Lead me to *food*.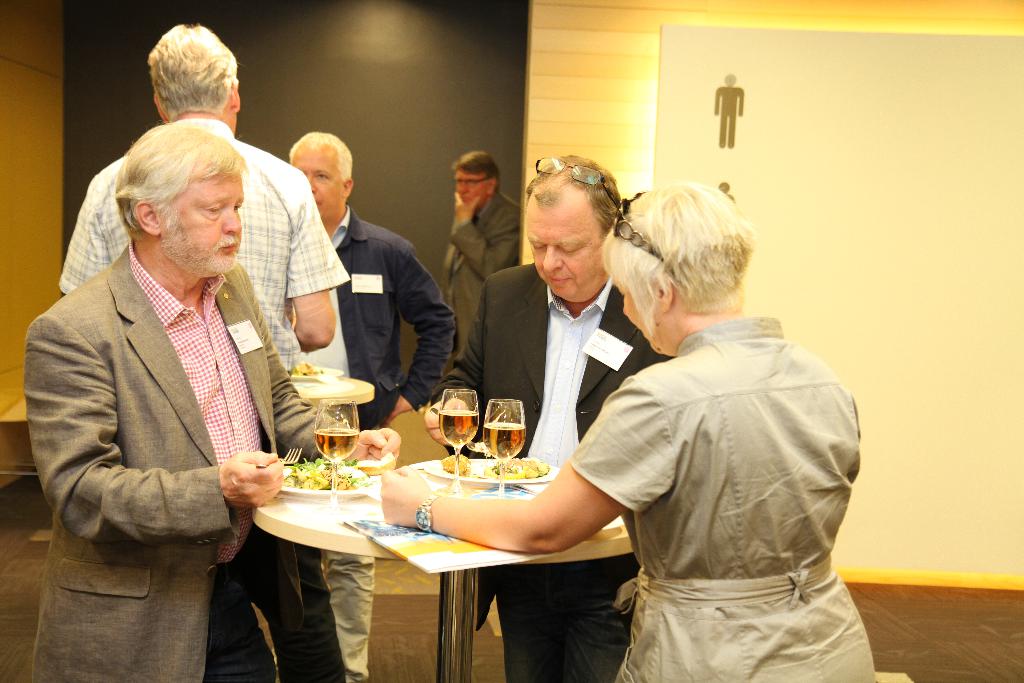
Lead to <bbox>290, 359, 321, 379</bbox>.
